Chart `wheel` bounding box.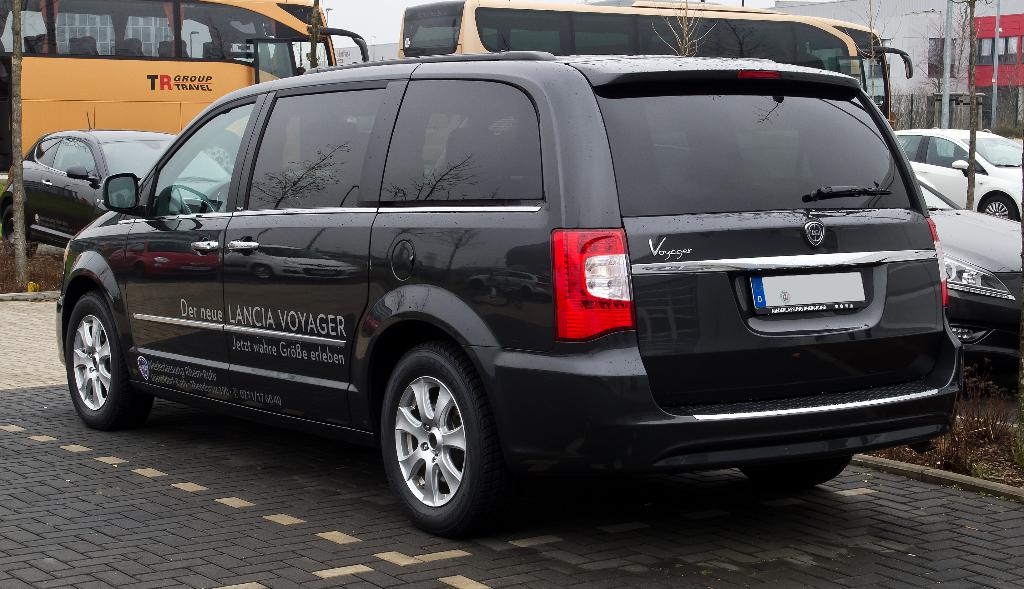
Charted: {"x1": 374, "y1": 344, "x2": 496, "y2": 531}.
